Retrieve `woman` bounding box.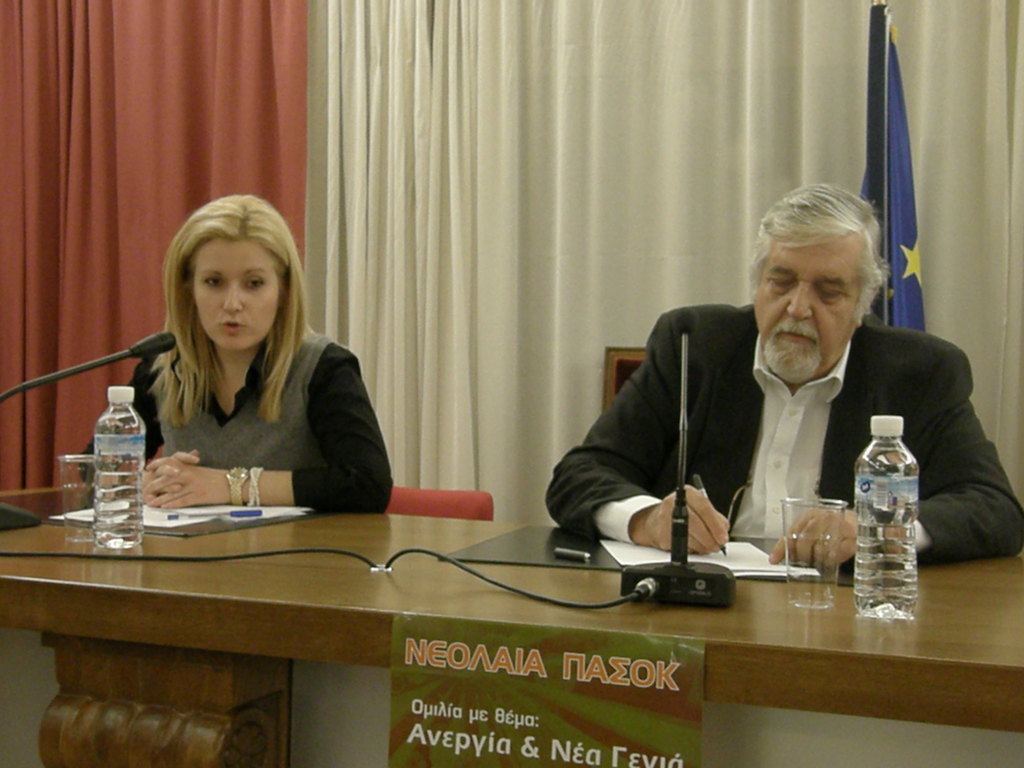
Bounding box: (81,192,391,512).
